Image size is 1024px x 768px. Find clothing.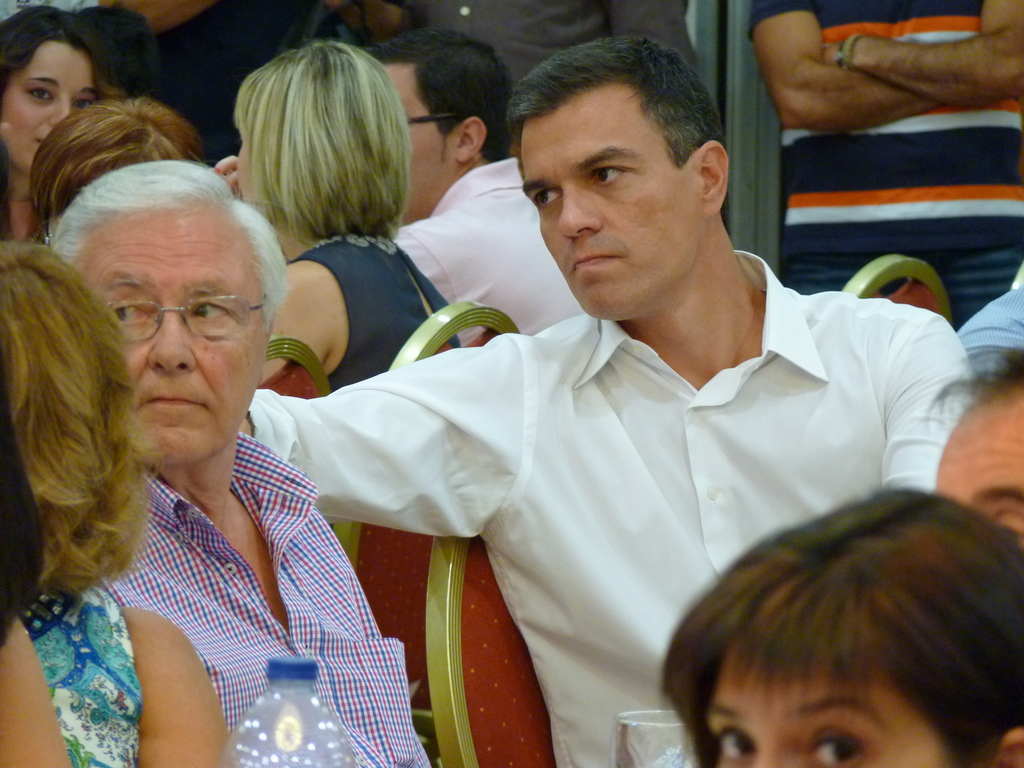
99, 439, 446, 764.
